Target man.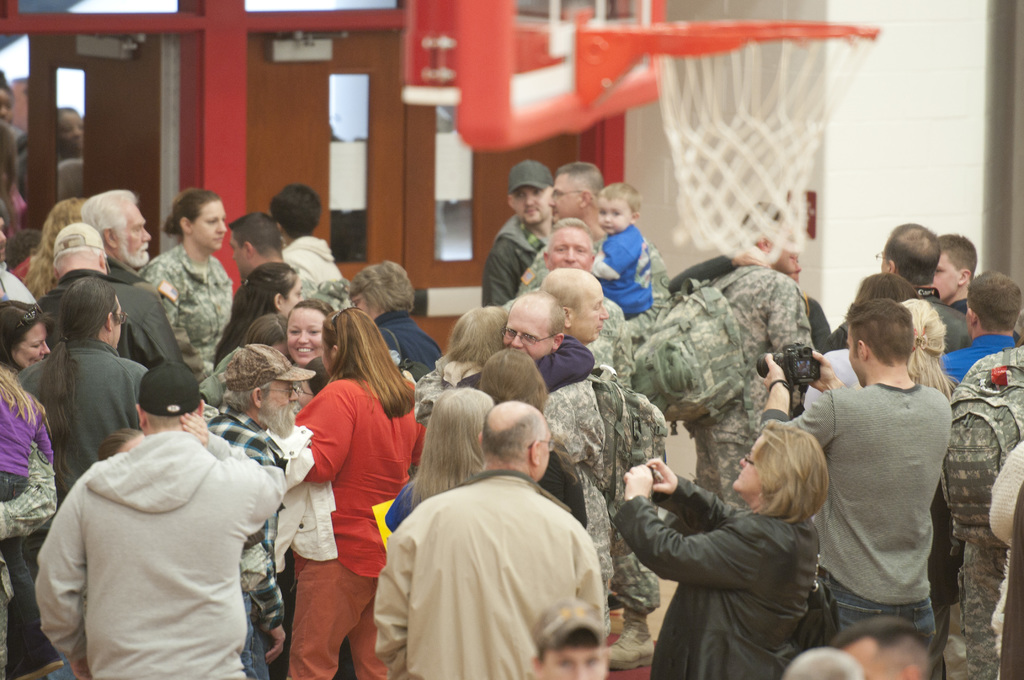
Target region: box=[31, 223, 186, 374].
